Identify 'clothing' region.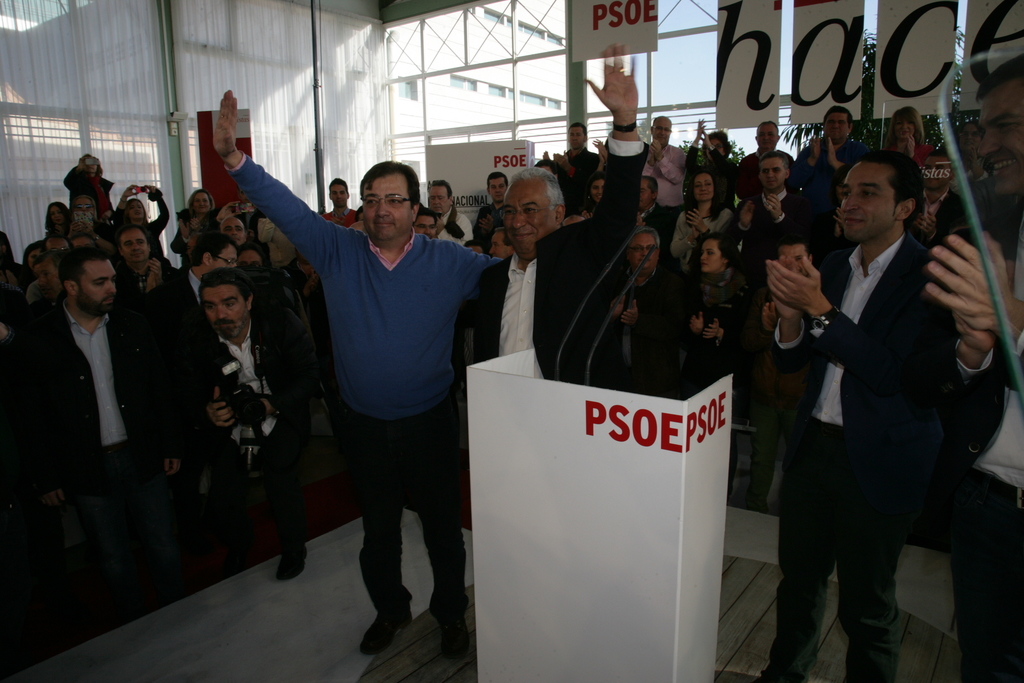
Region: x1=770, y1=125, x2=1004, y2=657.
